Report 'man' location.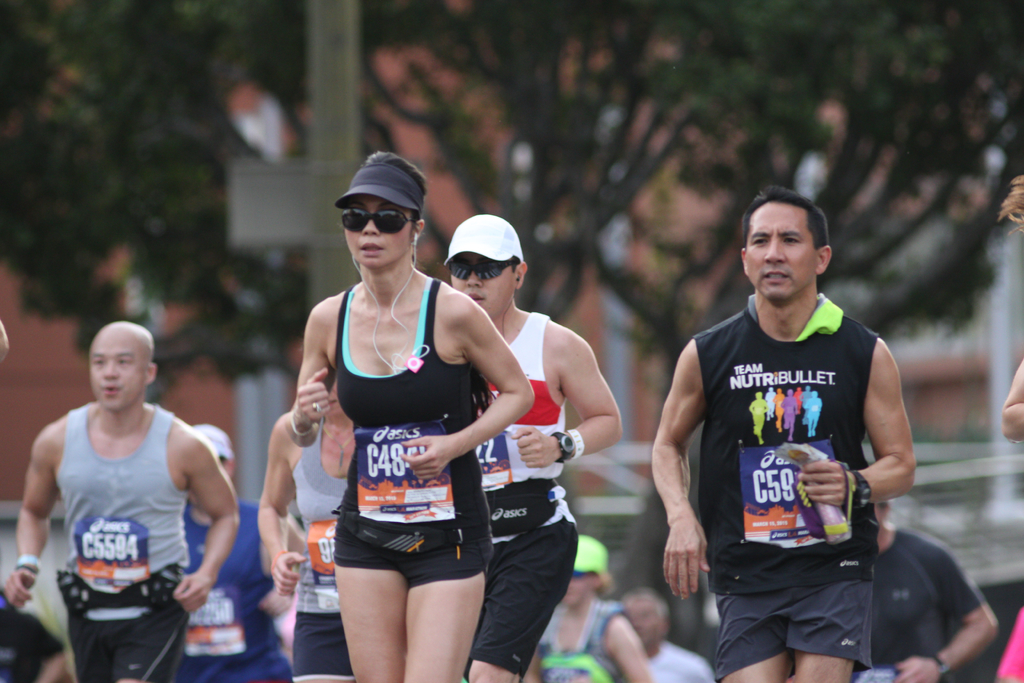
Report: [620, 588, 712, 682].
